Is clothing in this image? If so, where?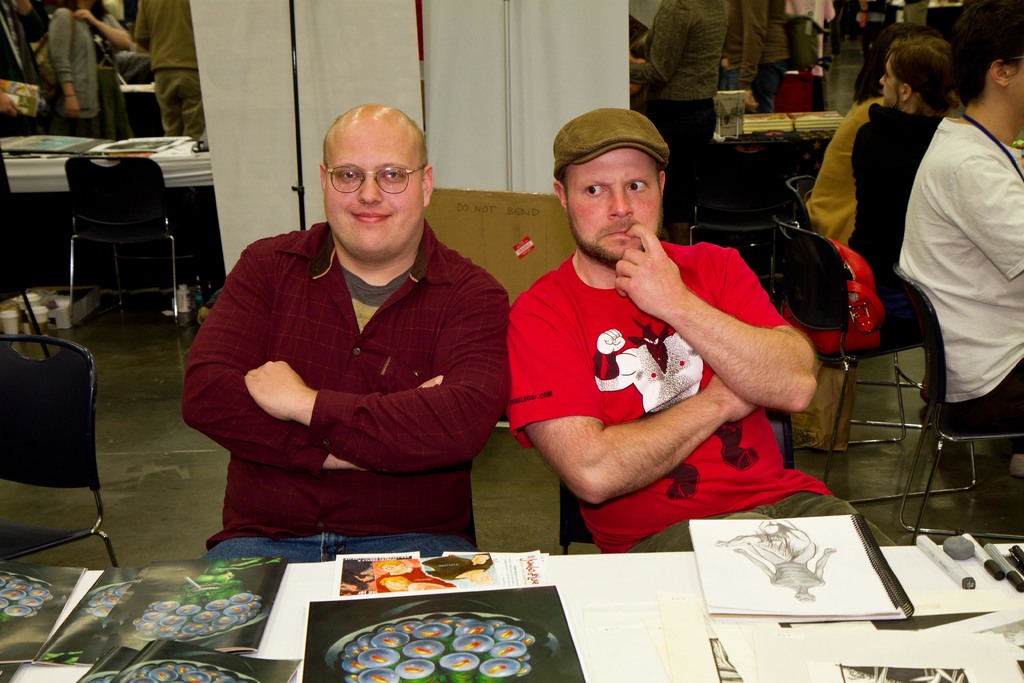
Yes, at rect(497, 242, 873, 549).
